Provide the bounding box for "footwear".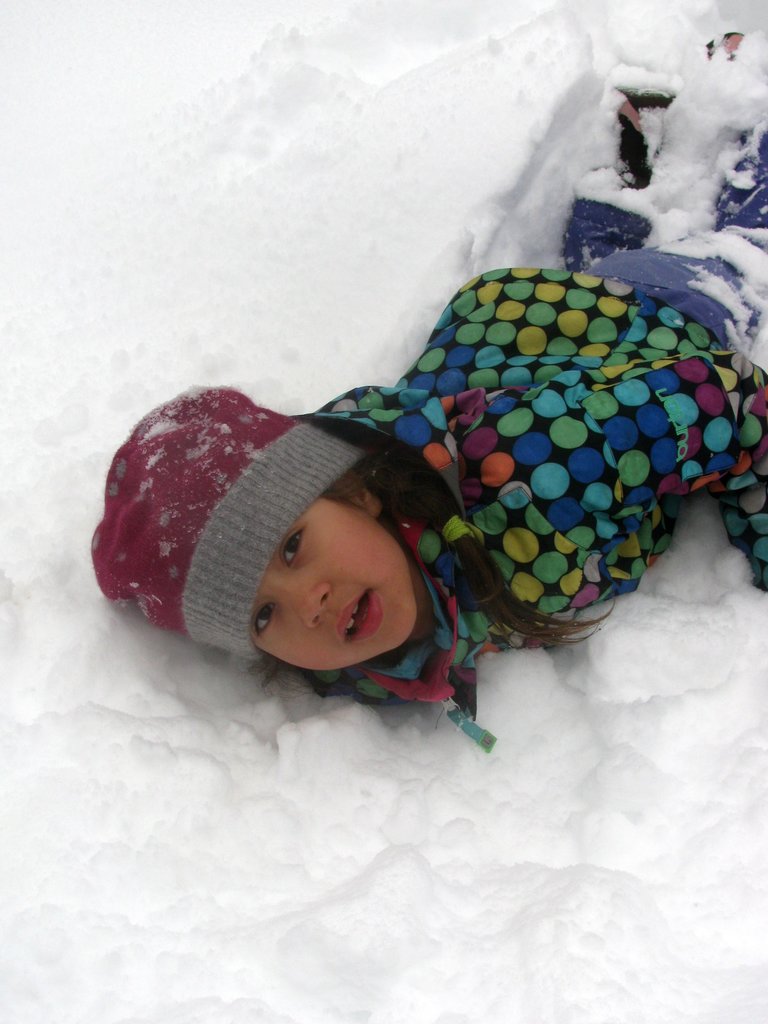
bbox=[703, 34, 744, 60].
